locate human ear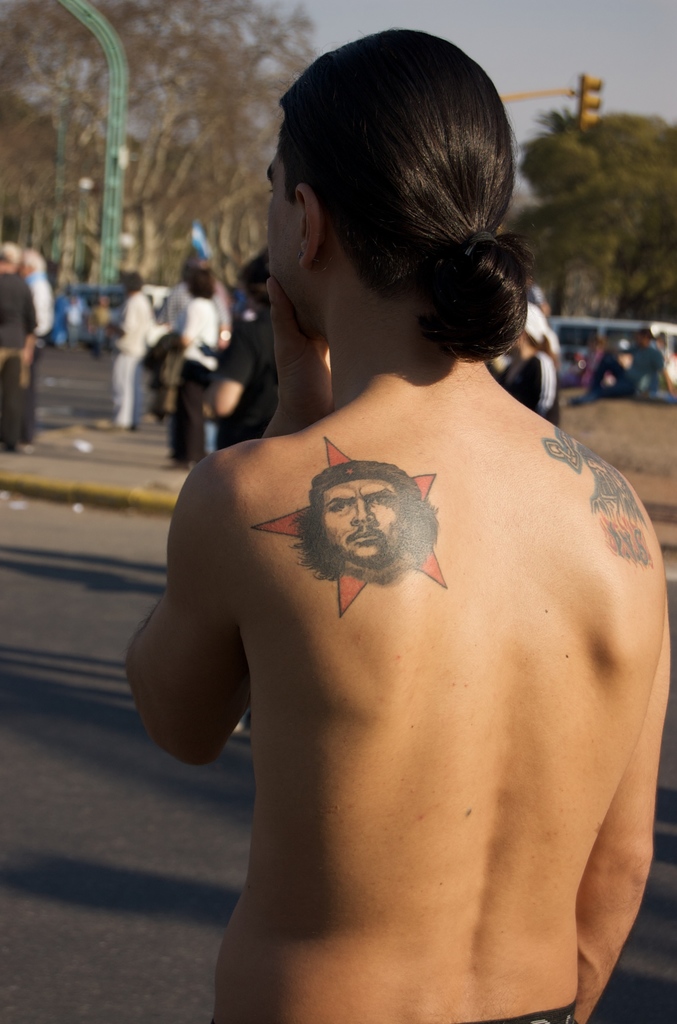
bbox=[294, 178, 325, 269]
